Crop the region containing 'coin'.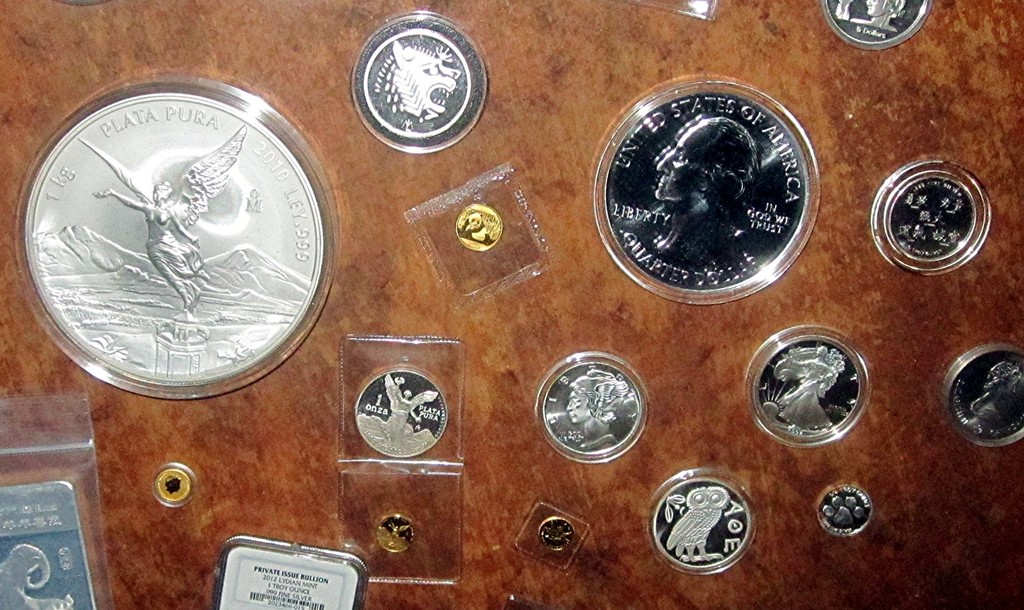
Crop region: bbox=[655, 475, 742, 558].
